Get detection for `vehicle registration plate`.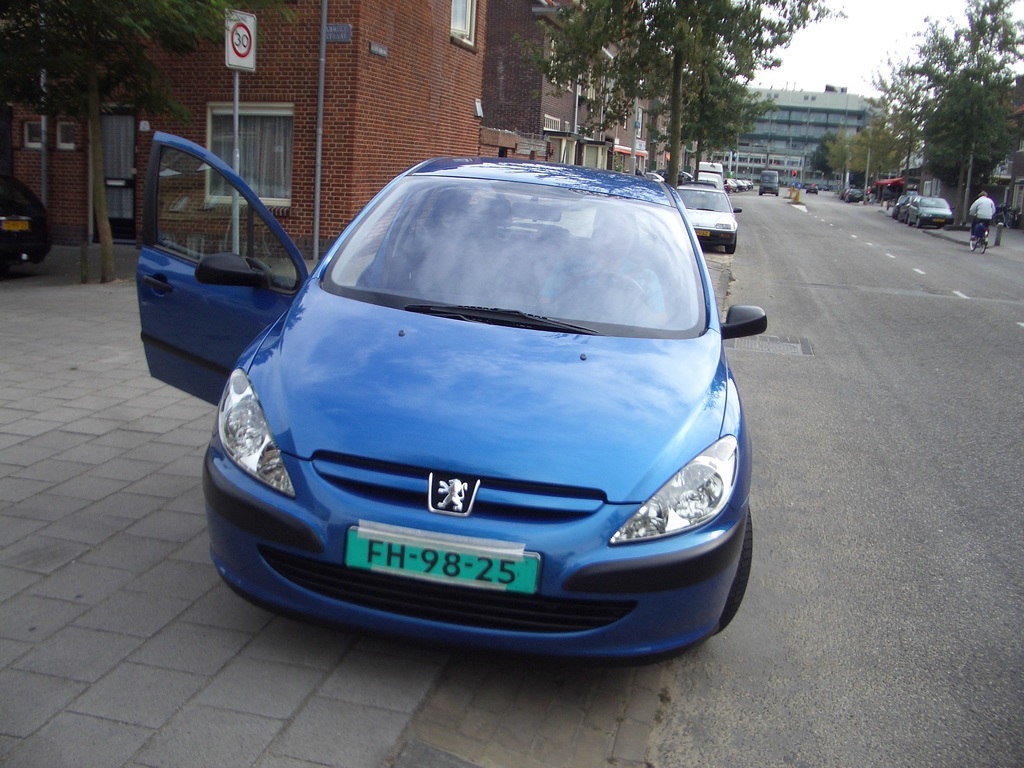
Detection: bbox=(692, 227, 708, 237).
